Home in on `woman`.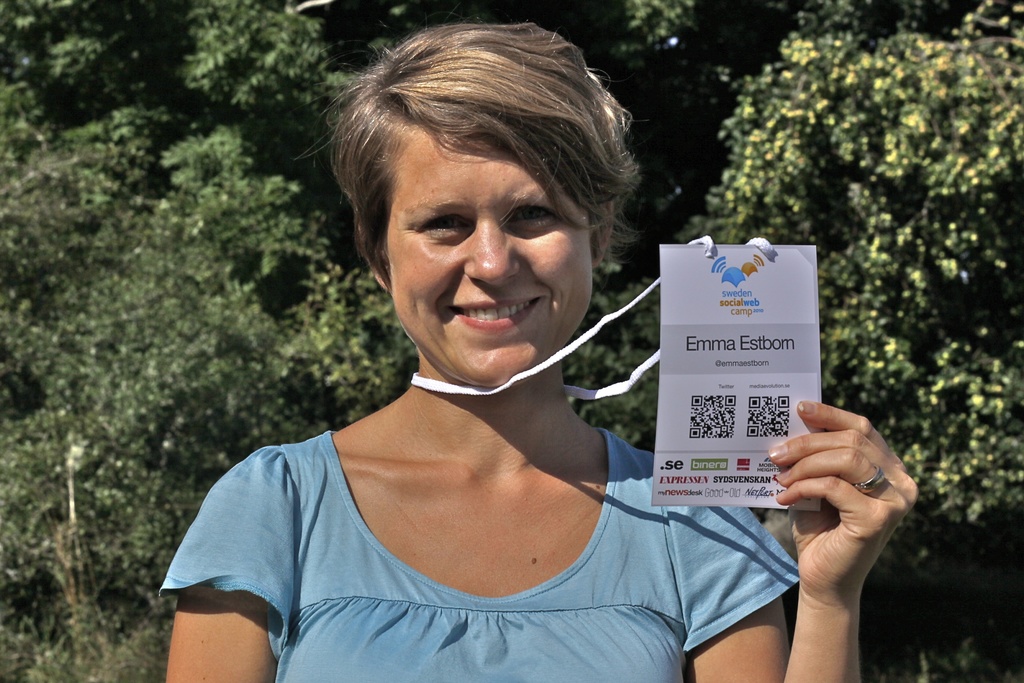
Homed in at 154:6:857:682.
